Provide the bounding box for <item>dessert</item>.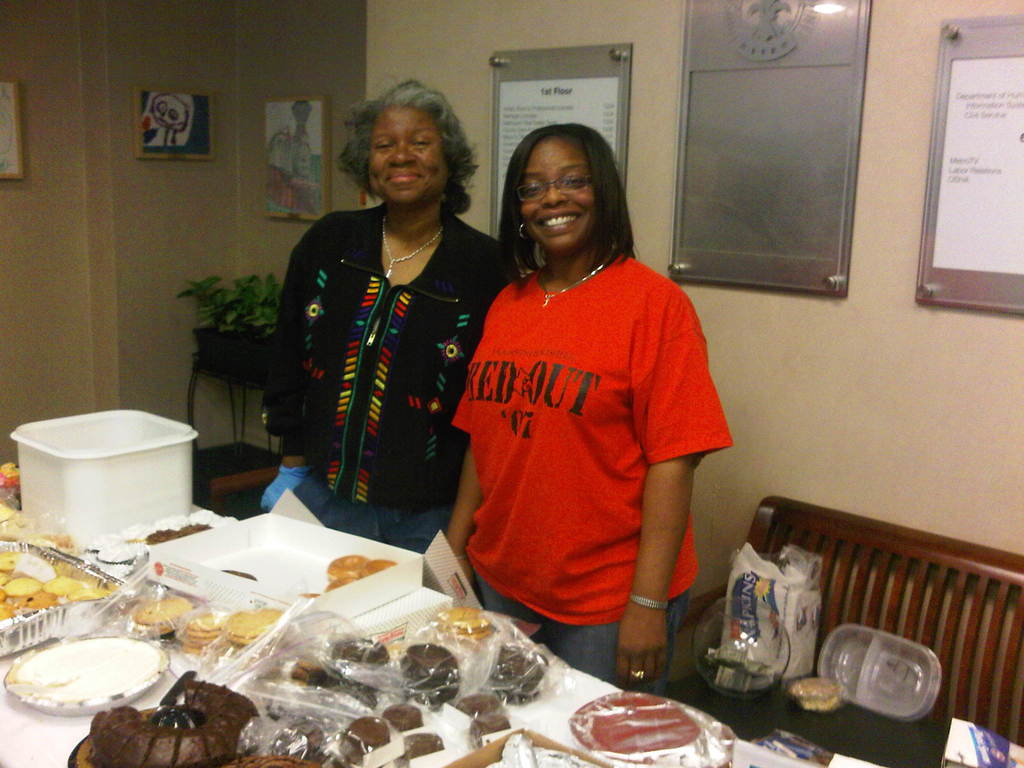
<bbox>179, 612, 223, 653</bbox>.
